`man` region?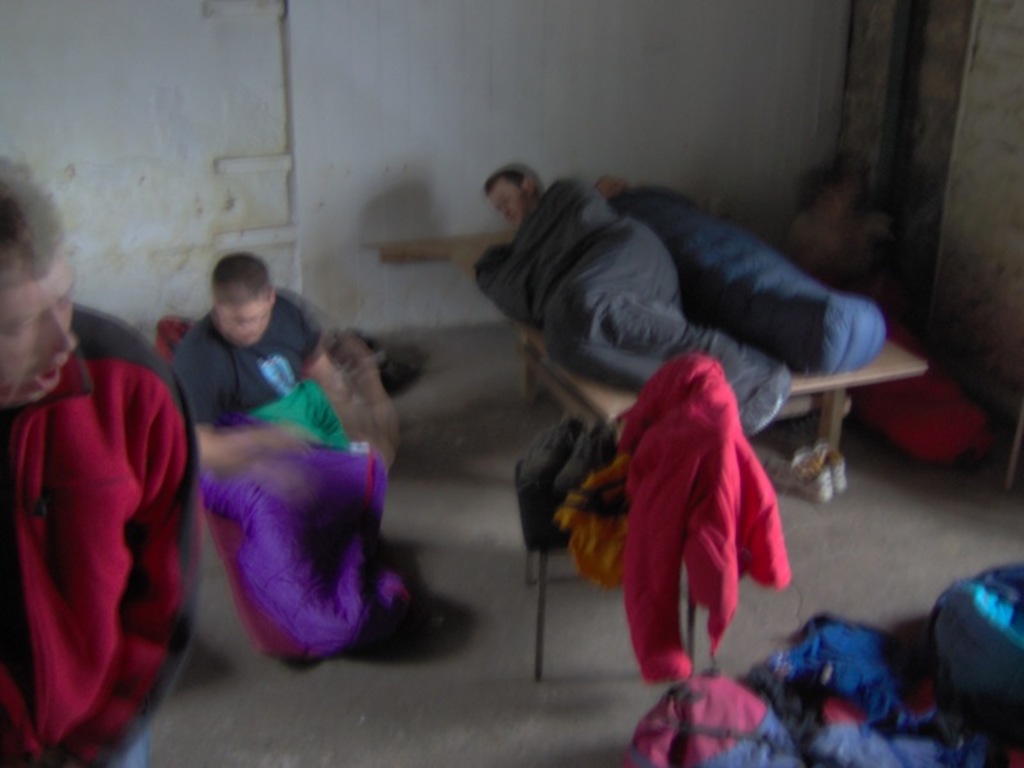
x1=600 y1=172 x2=637 y2=201
